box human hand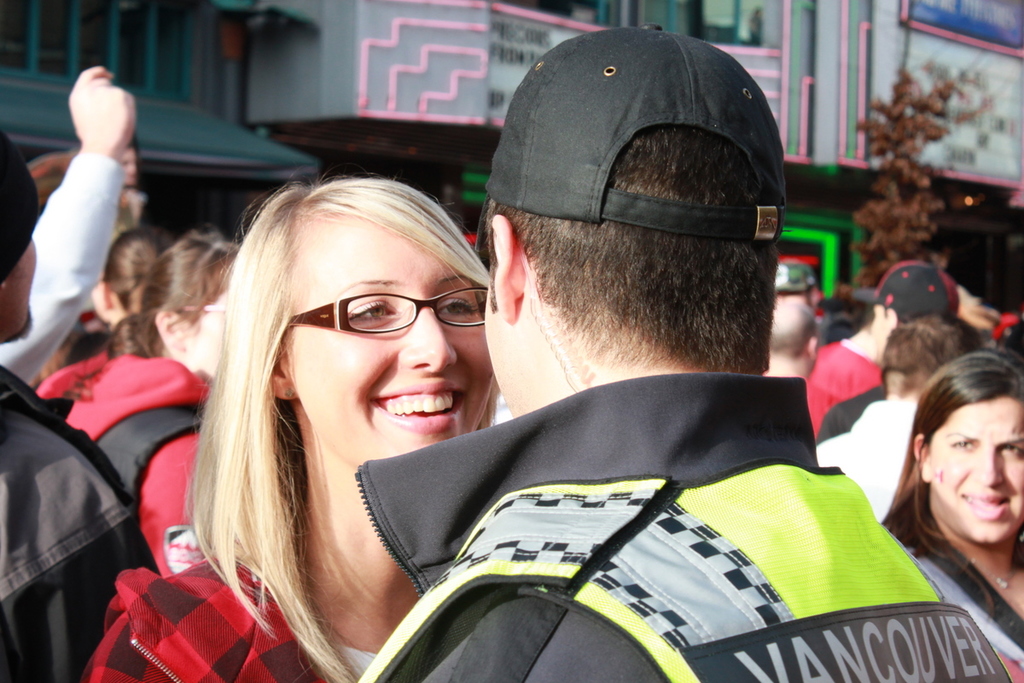
left=60, top=58, right=132, bottom=167
